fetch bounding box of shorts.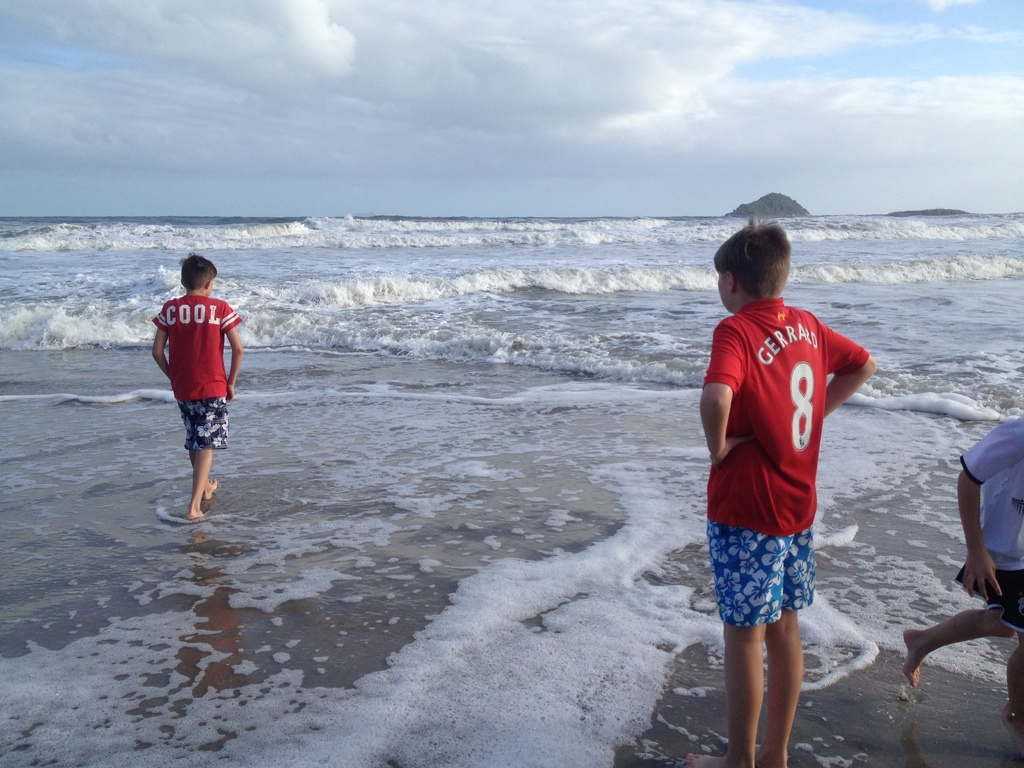
Bbox: pyautogui.locateOnScreen(950, 566, 1023, 635).
